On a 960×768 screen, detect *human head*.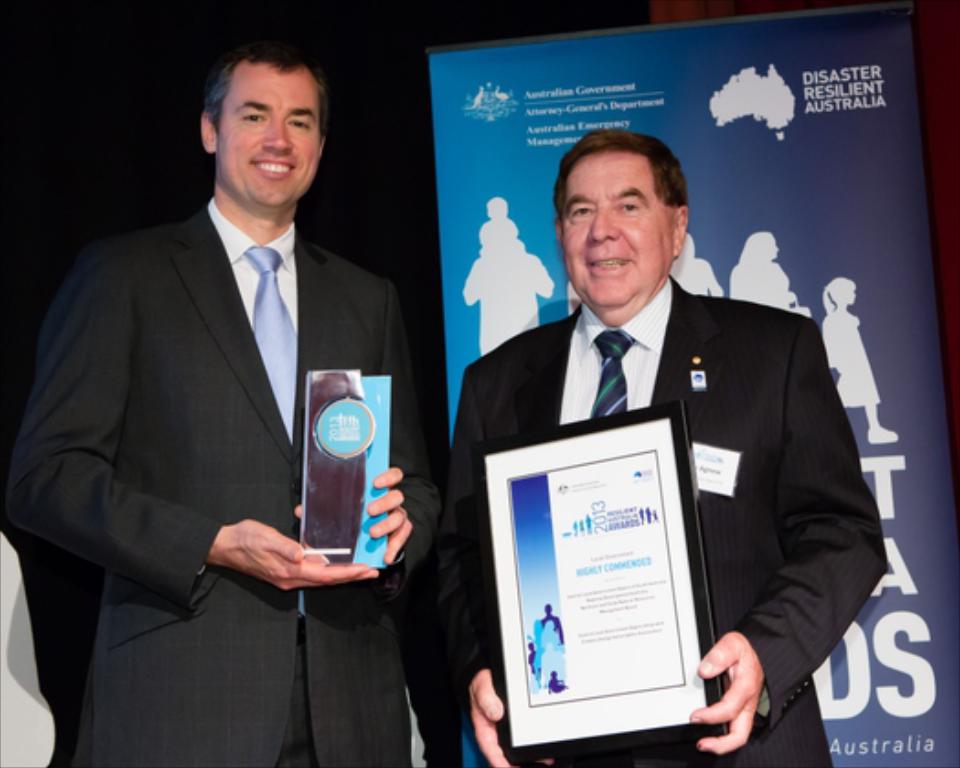
crop(177, 37, 335, 207).
